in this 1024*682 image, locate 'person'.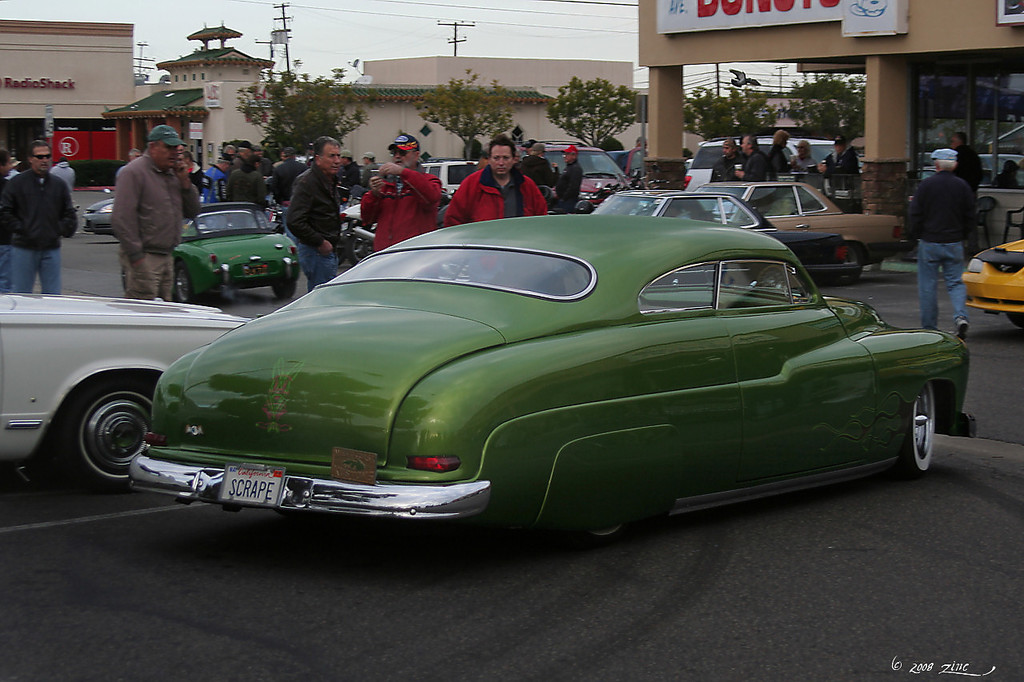
Bounding box: [x1=7, y1=141, x2=78, y2=296].
